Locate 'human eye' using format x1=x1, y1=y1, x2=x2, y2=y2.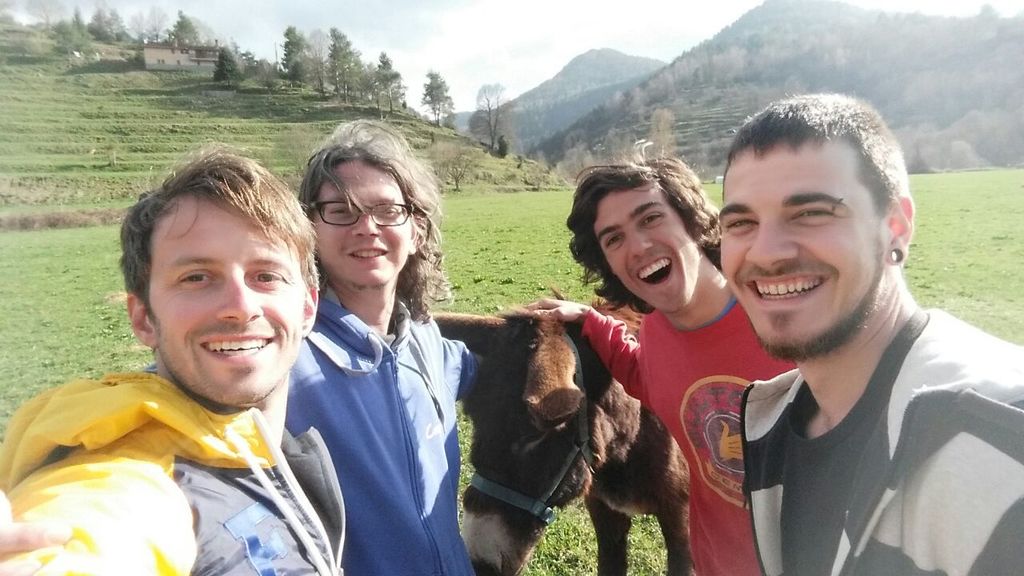
x1=787, y1=203, x2=838, y2=226.
